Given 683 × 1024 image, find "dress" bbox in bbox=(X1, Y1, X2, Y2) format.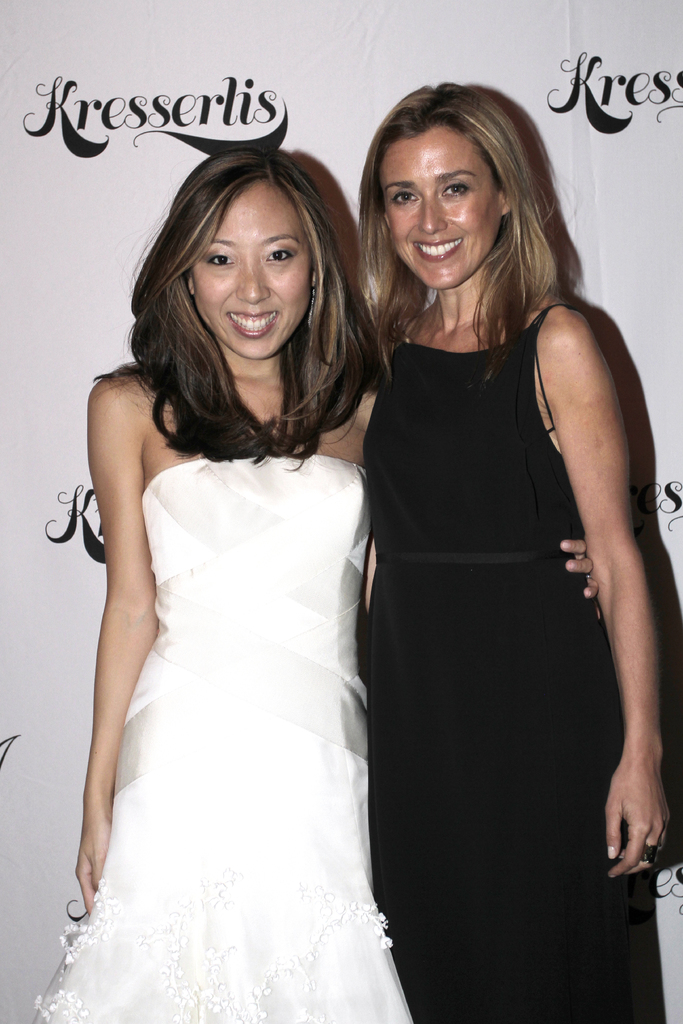
bbox=(369, 305, 666, 1023).
